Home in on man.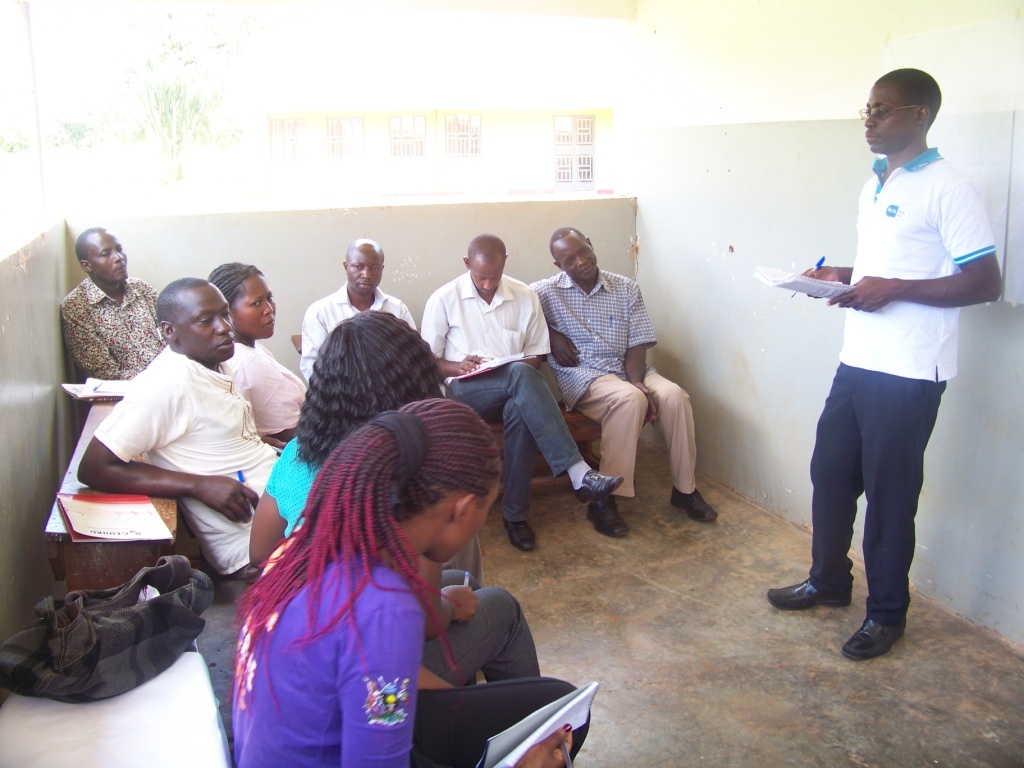
Homed in at box(529, 225, 721, 538).
